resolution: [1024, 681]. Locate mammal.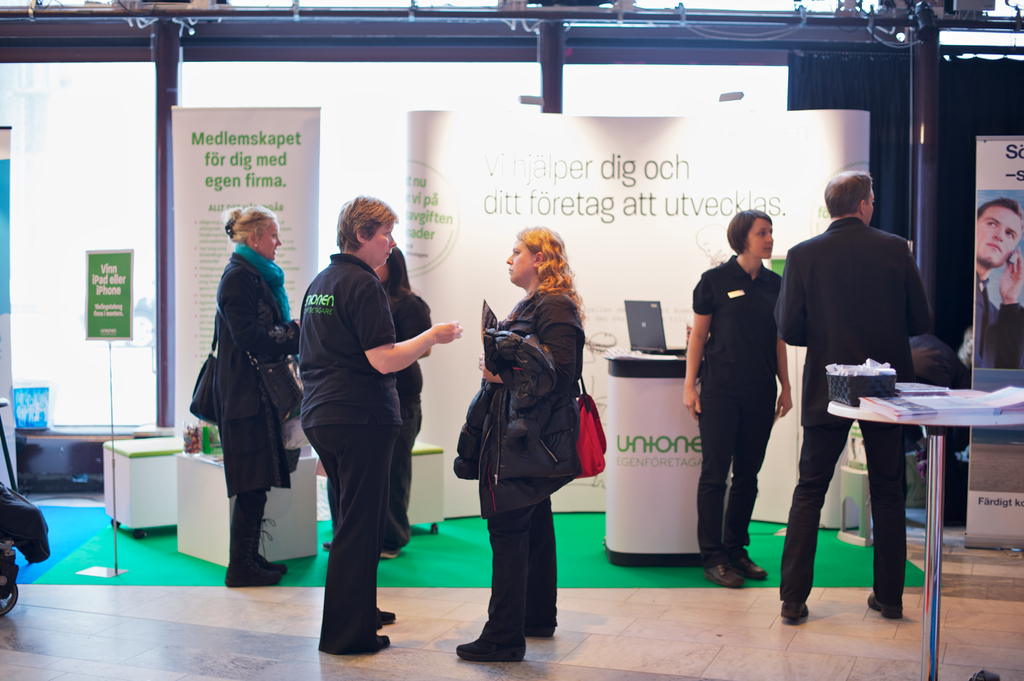
l=463, t=221, r=603, b=650.
